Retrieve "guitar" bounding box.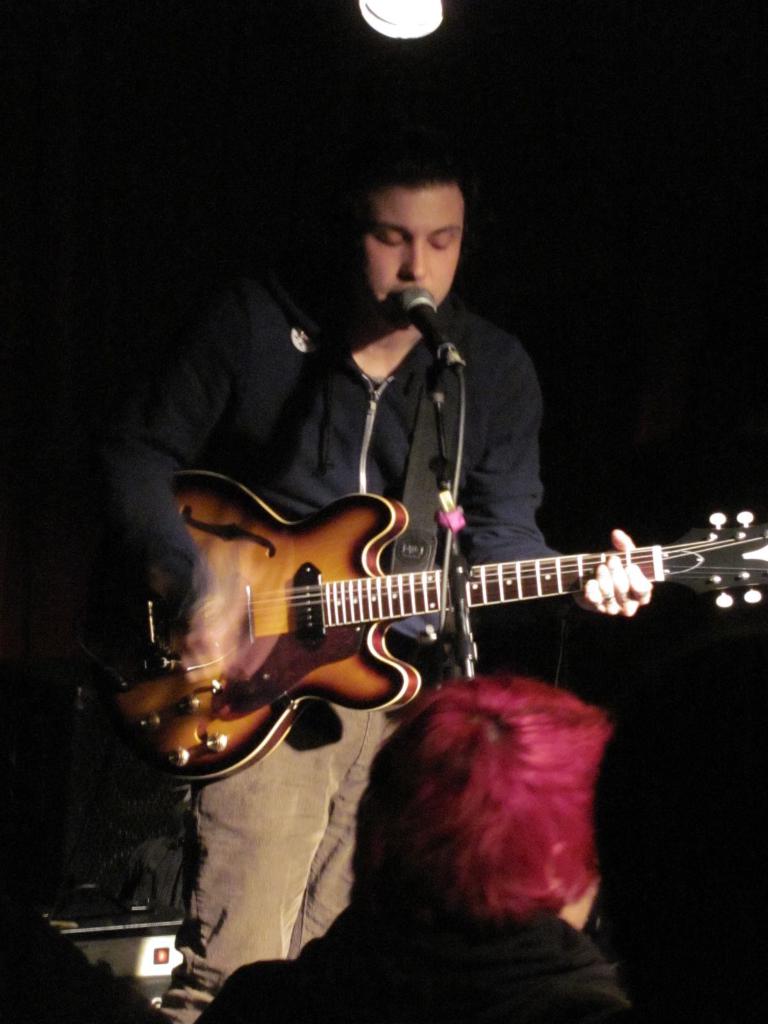
Bounding box: bbox(90, 468, 767, 783).
